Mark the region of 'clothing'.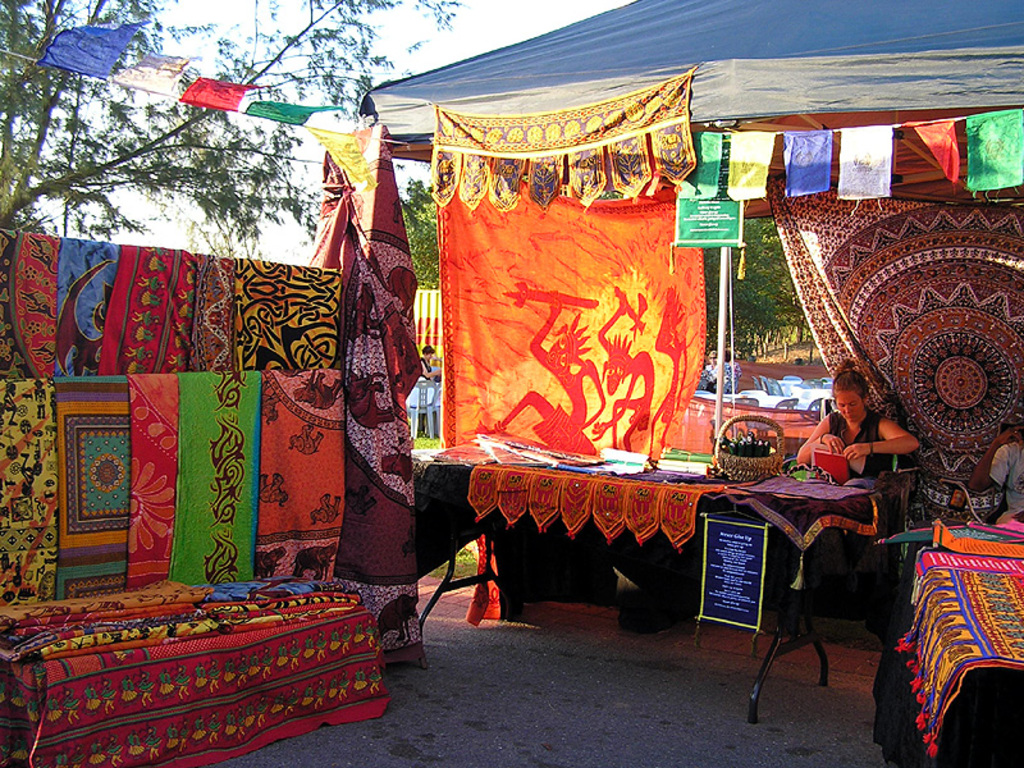
Region: <region>705, 360, 737, 392</region>.
